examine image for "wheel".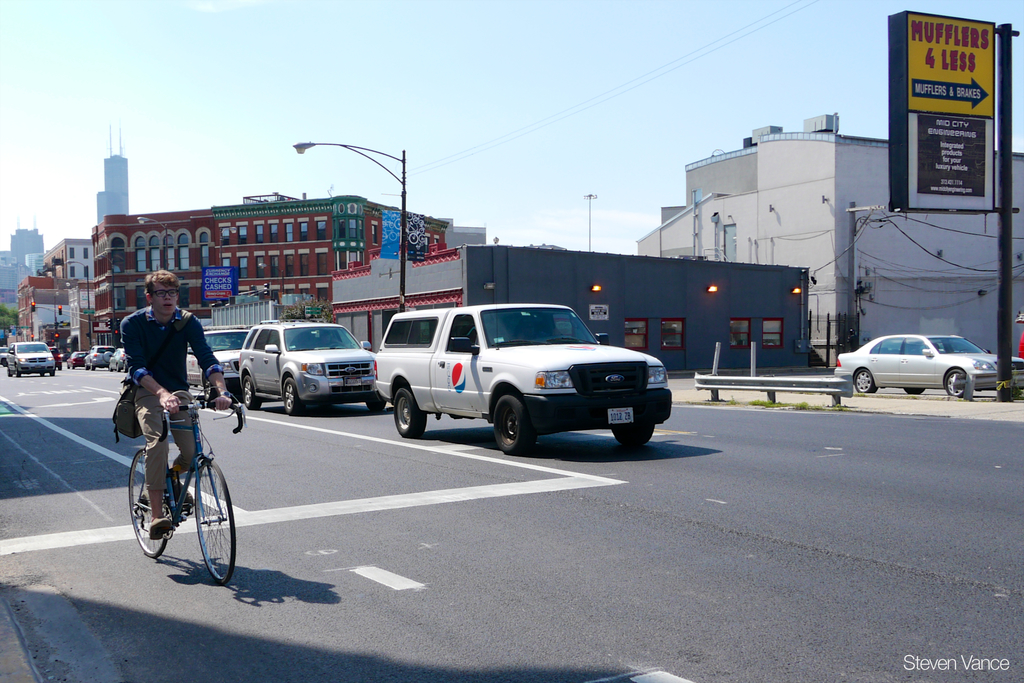
Examination result: box=[419, 233, 425, 243].
